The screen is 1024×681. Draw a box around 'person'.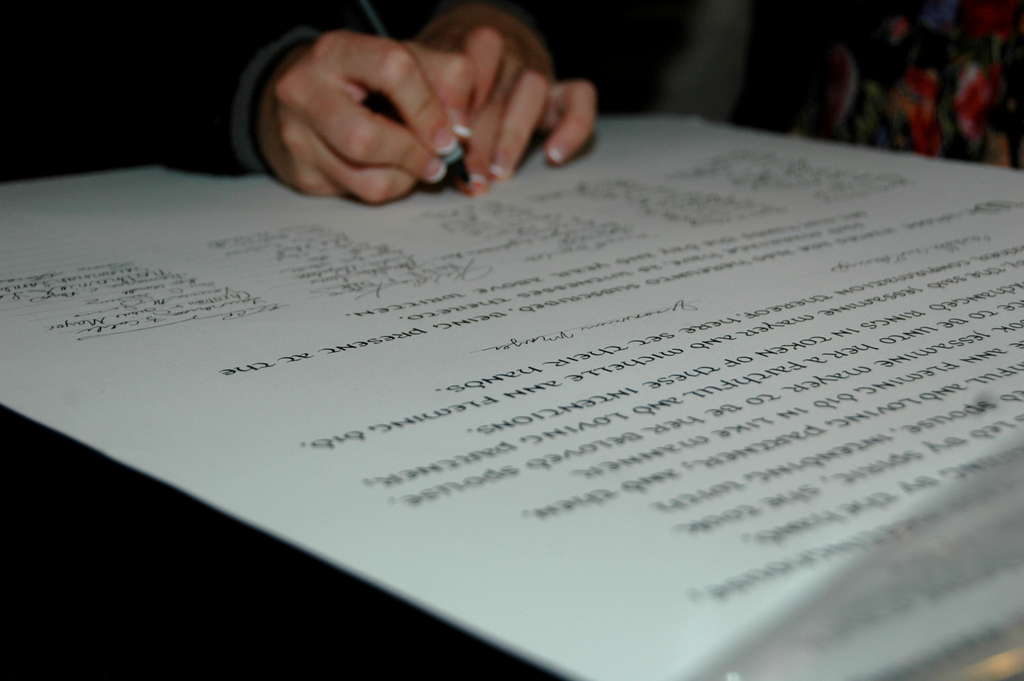
crop(182, 0, 624, 224).
